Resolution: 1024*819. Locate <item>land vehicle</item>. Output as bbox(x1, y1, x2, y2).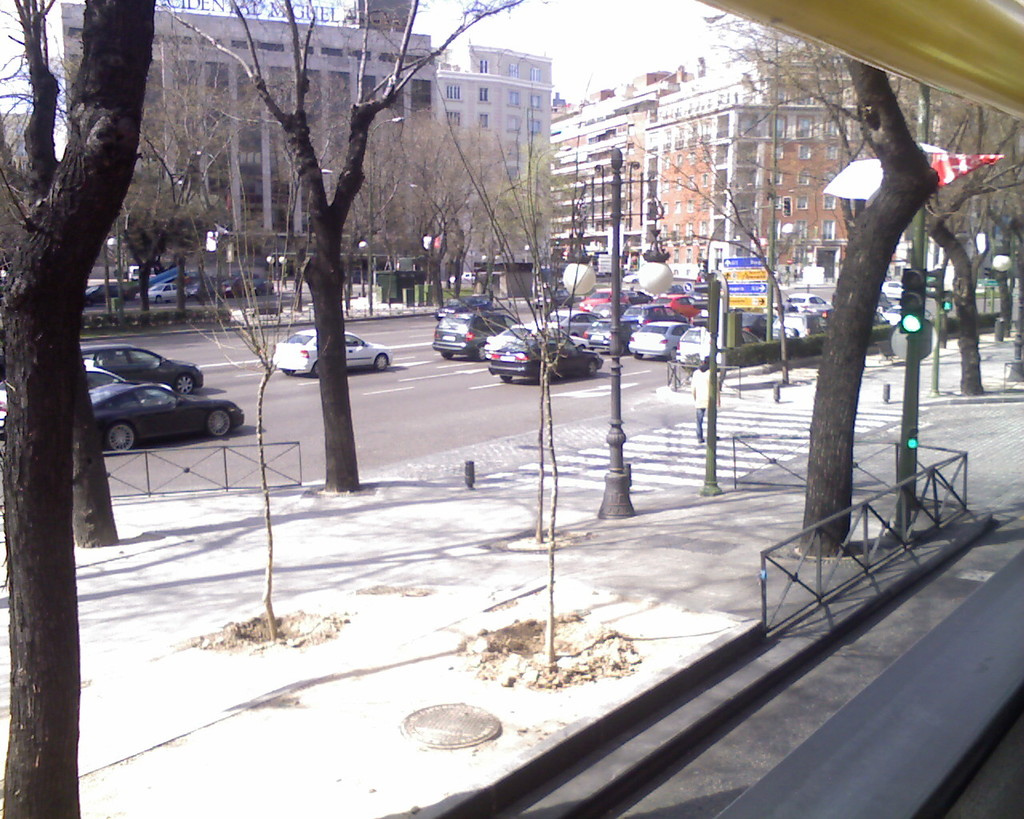
bbox(89, 381, 247, 454).
